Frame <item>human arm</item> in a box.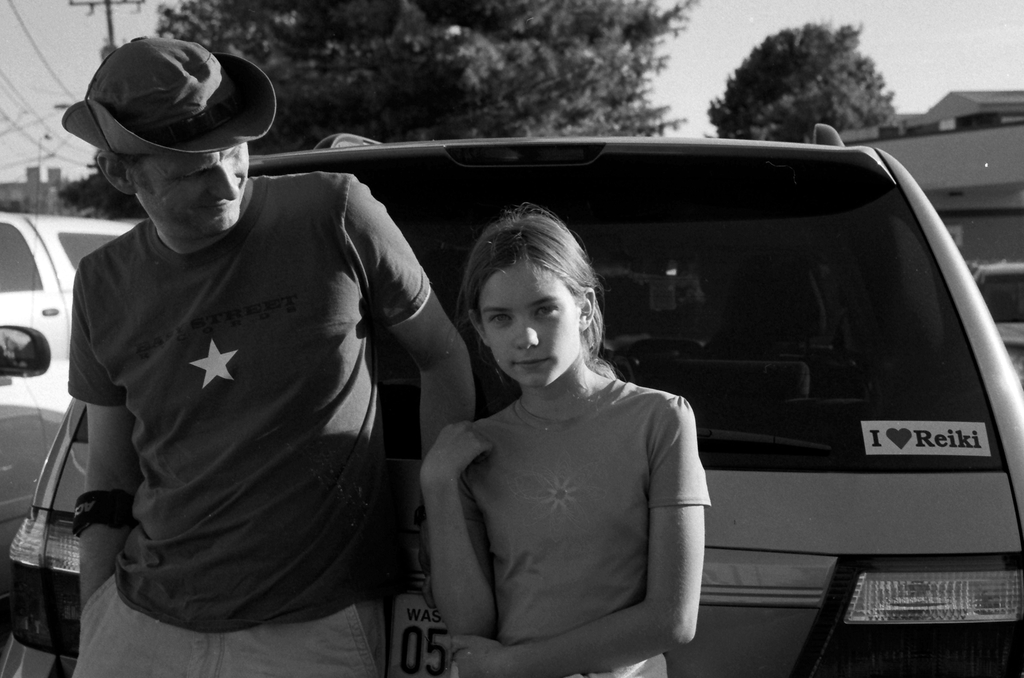
(left=62, top=261, right=141, bottom=609).
